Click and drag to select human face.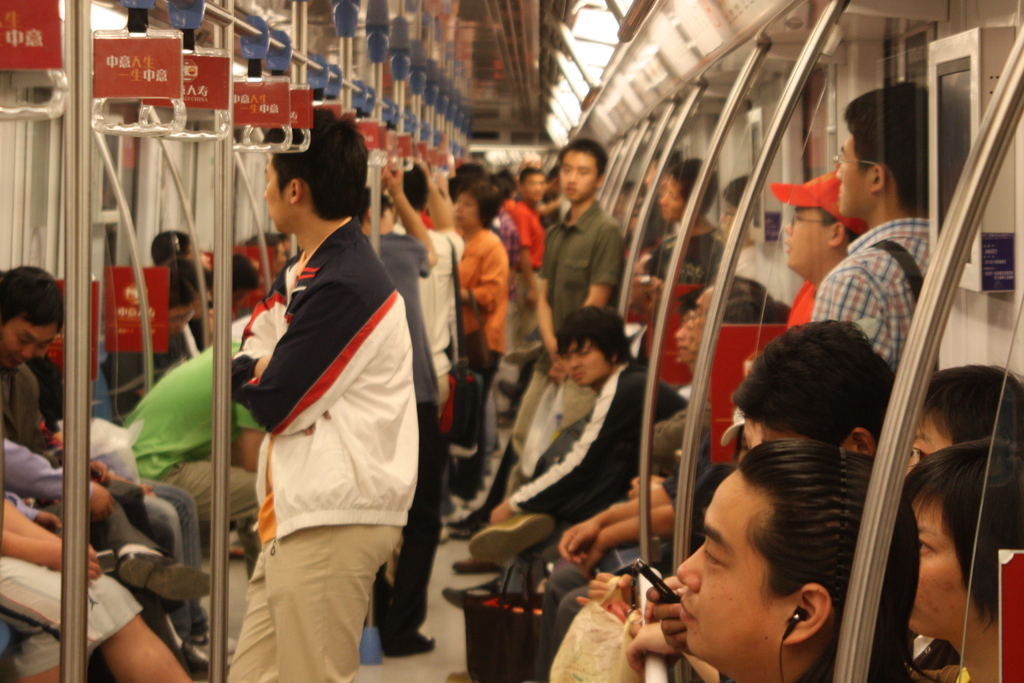
Selection: Rect(555, 152, 599, 201).
